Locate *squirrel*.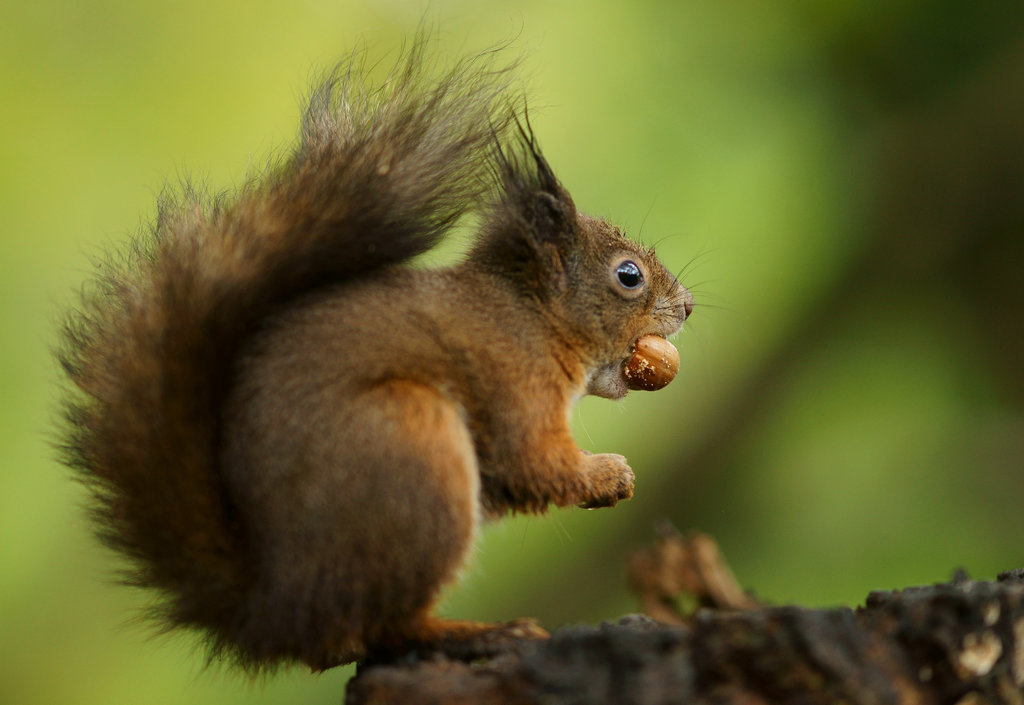
Bounding box: <bbox>20, 7, 715, 664</bbox>.
